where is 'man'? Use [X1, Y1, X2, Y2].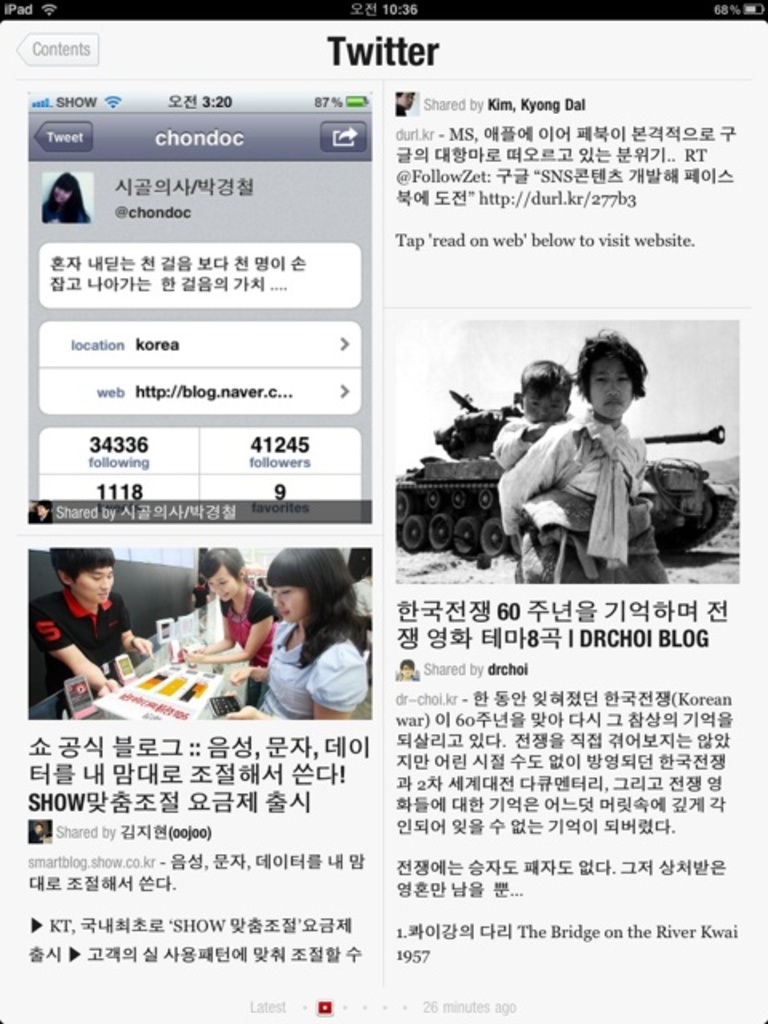
[168, 546, 286, 707].
